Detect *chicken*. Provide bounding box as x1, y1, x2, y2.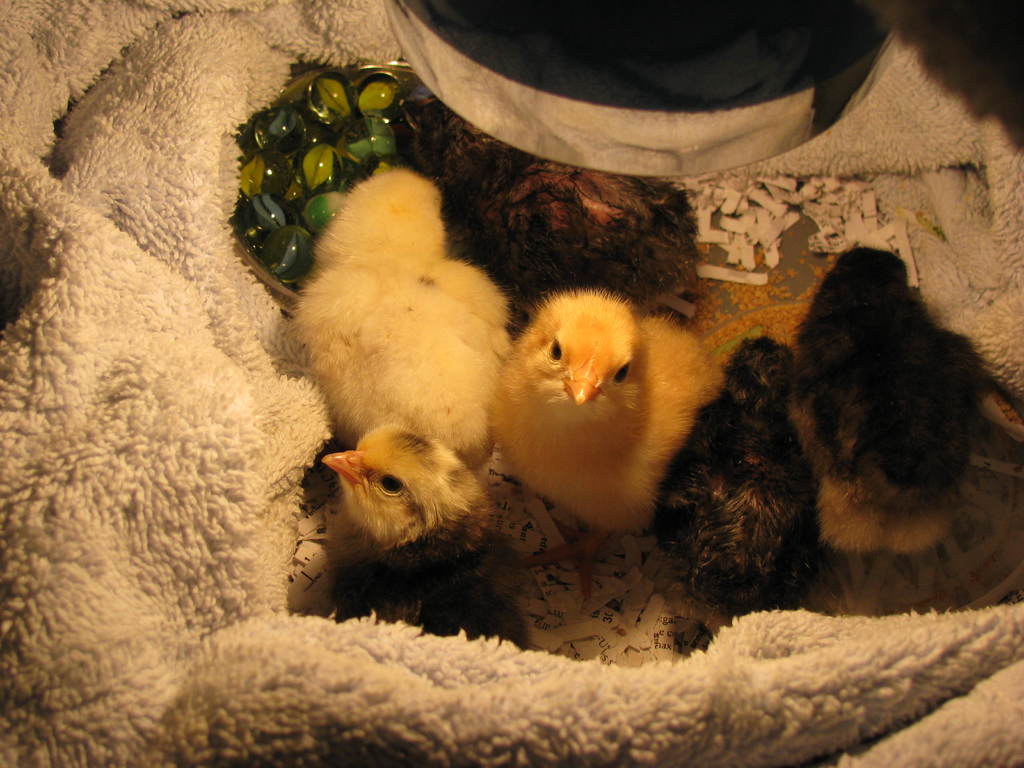
303, 406, 525, 642.
